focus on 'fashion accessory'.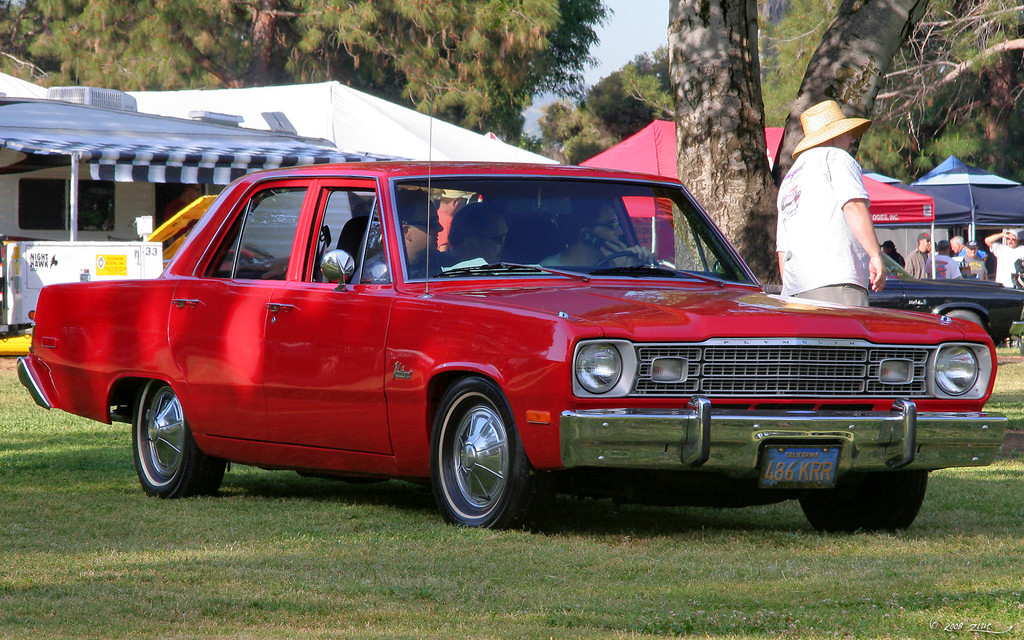
Focused at [x1=590, y1=216, x2=621, y2=232].
